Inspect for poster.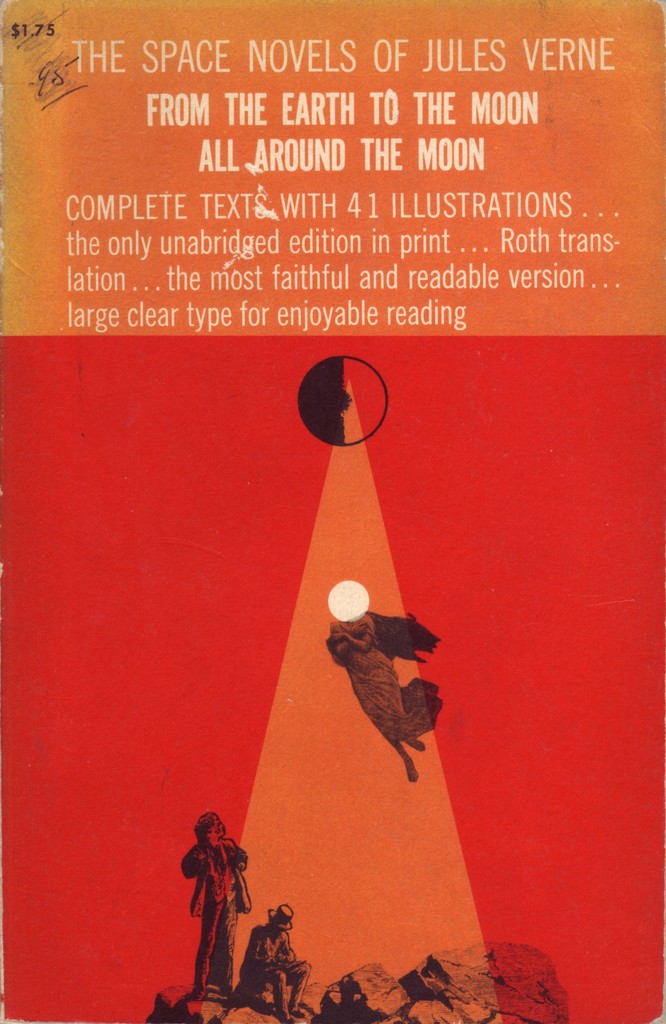
Inspection: x1=0, y1=0, x2=665, y2=1023.
